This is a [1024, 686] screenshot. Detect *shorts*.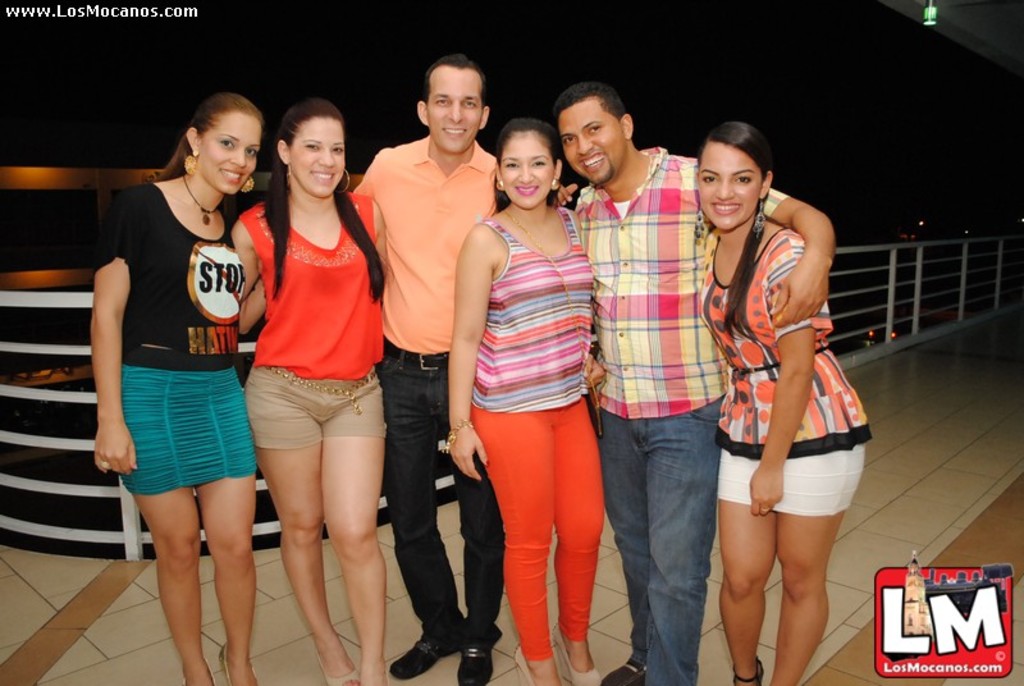
[x1=713, y1=444, x2=869, y2=514].
